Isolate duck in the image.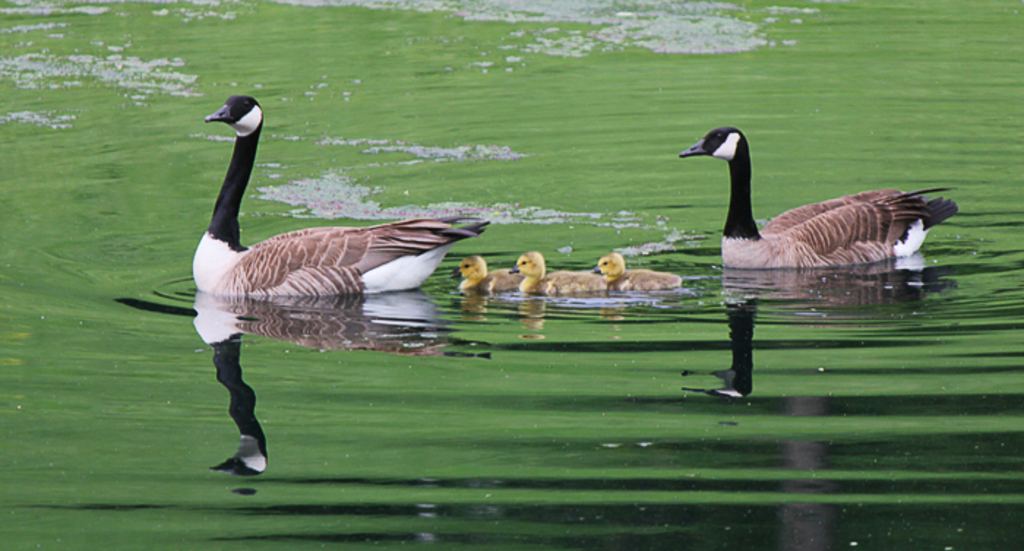
Isolated region: bbox(588, 253, 680, 286).
